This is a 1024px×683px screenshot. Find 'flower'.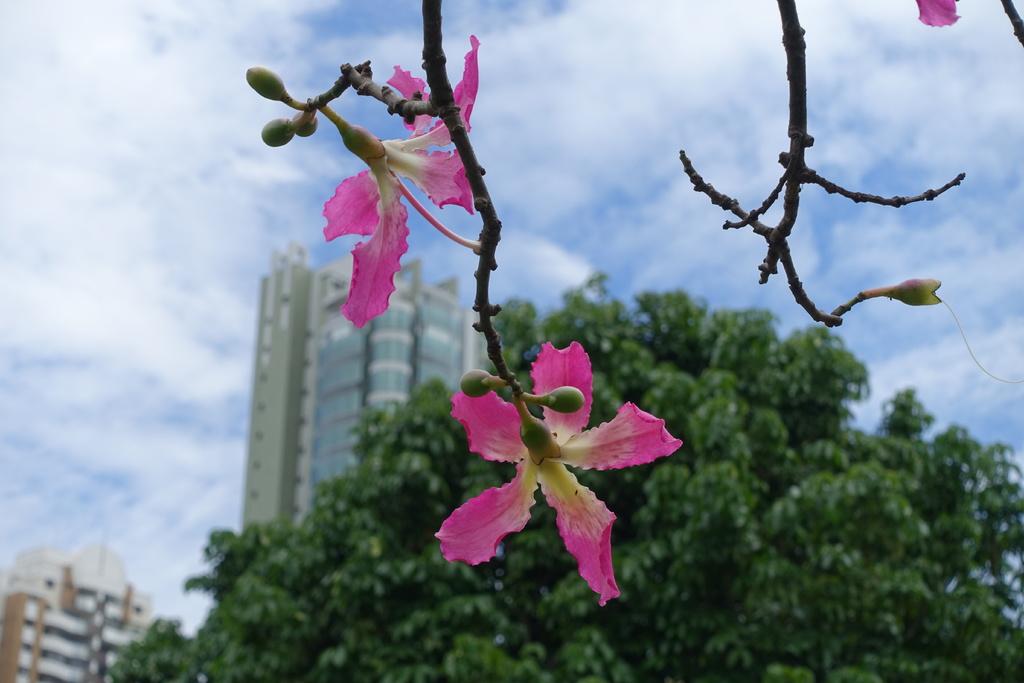
Bounding box: box(321, 29, 487, 336).
